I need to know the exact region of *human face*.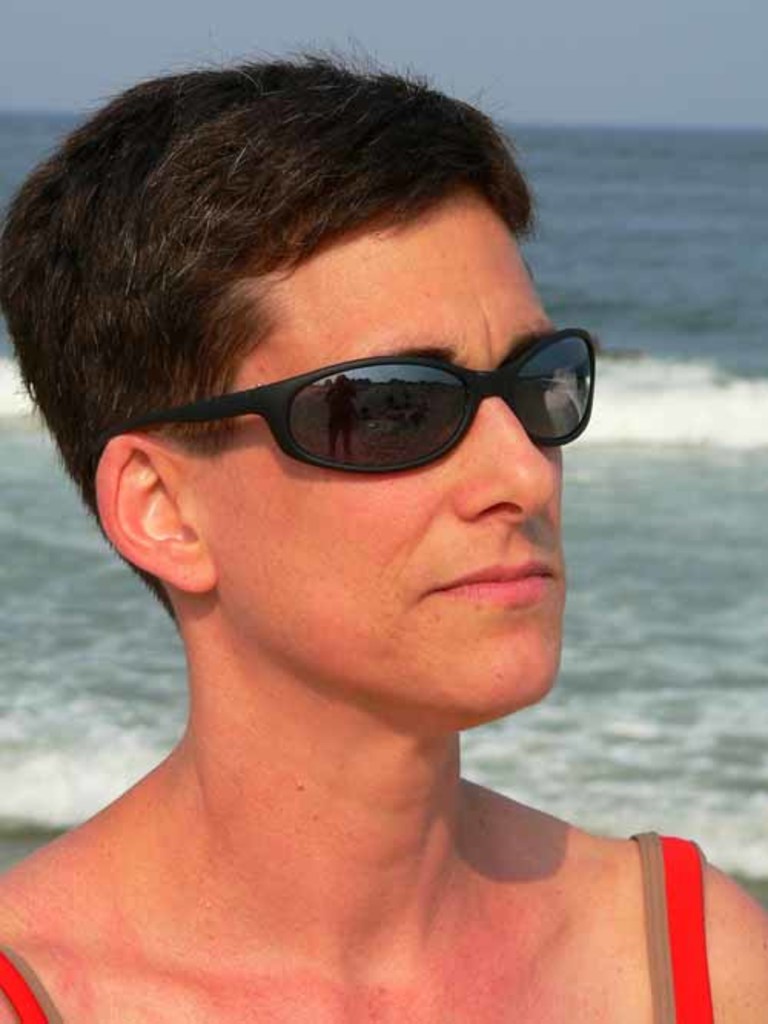
Region: (left=203, top=207, right=567, bottom=714).
